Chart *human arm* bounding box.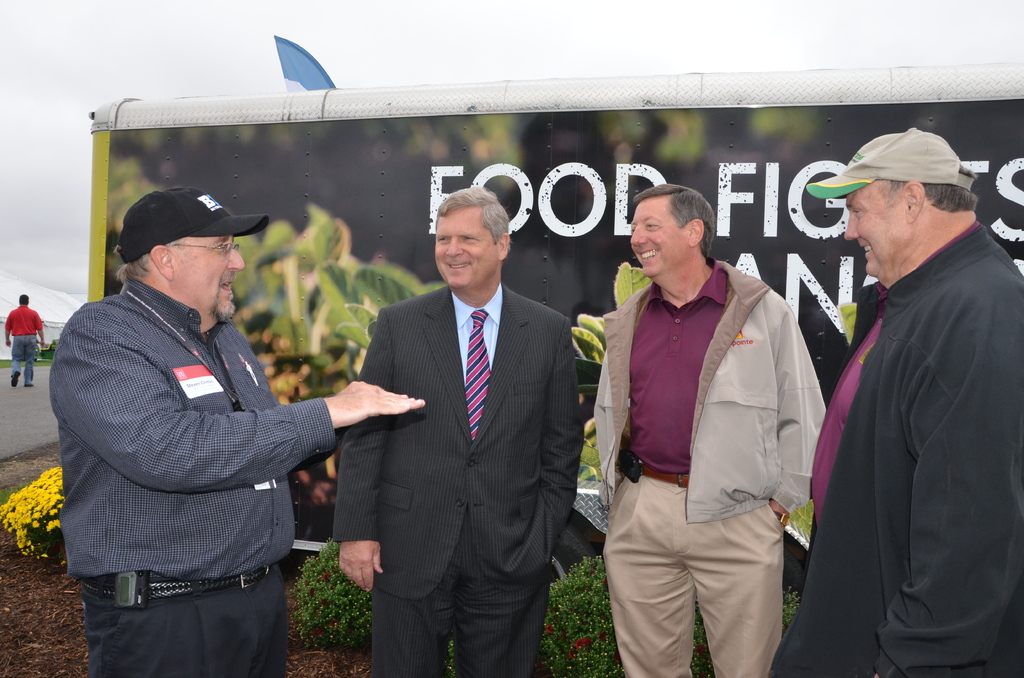
Charted: locate(764, 285, 827, 528).
